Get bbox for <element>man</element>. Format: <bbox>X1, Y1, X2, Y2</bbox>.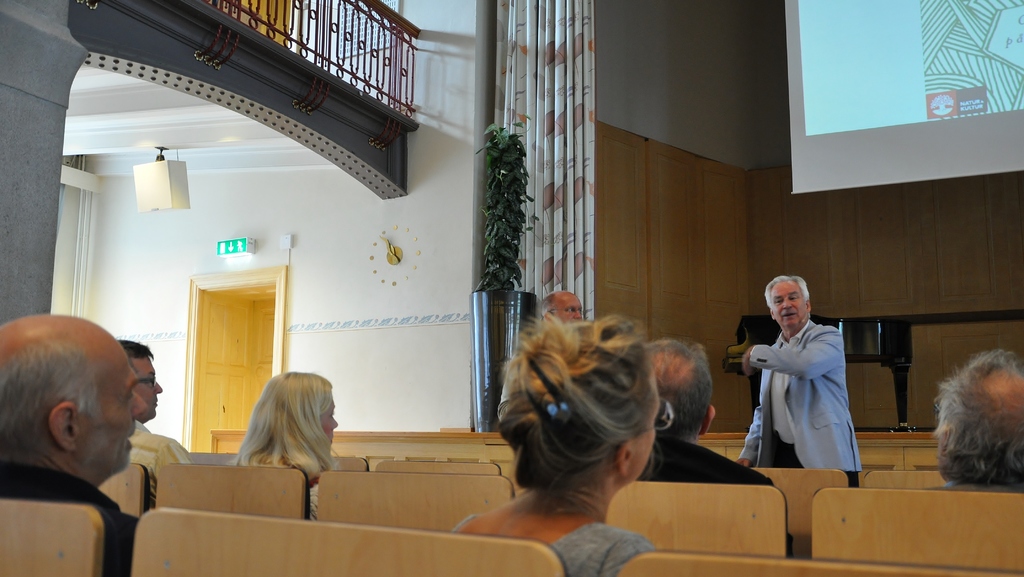
<bbox>737, 273, 867, 487</bbox>.
